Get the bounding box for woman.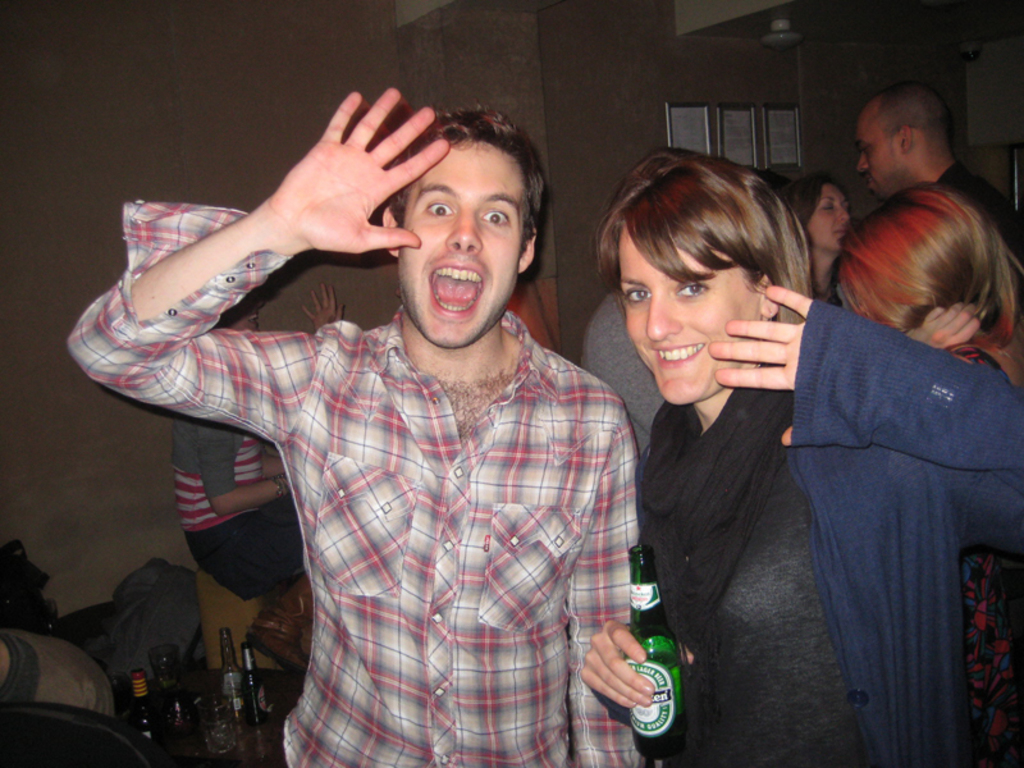
box=[781, 168, 849, 311].
